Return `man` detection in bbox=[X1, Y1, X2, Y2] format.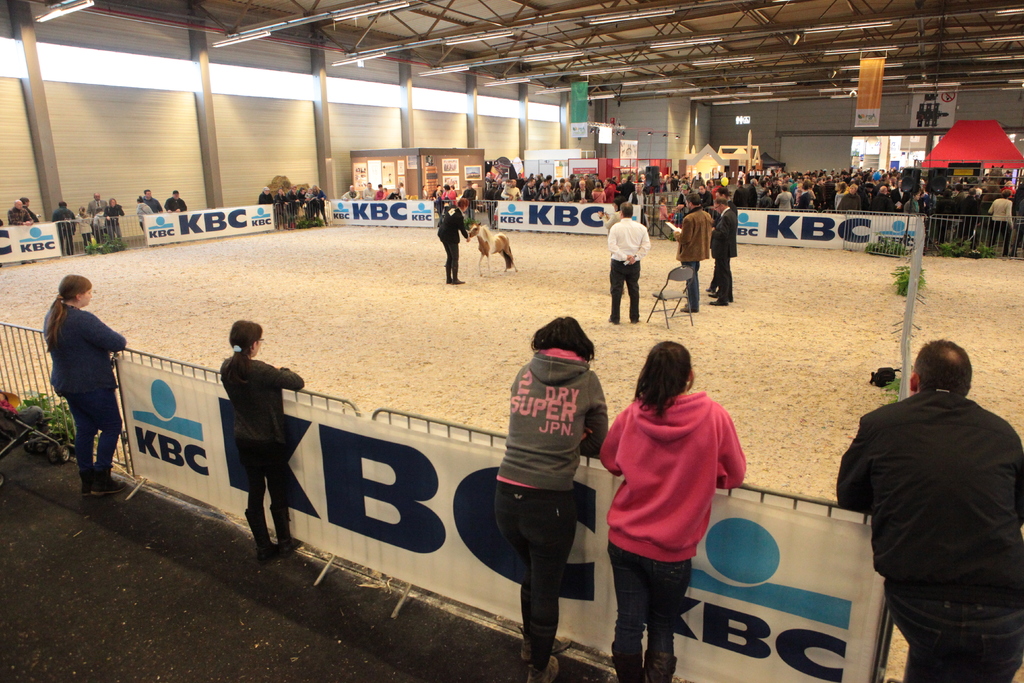
bbox=[89, 188, 105, 215].
